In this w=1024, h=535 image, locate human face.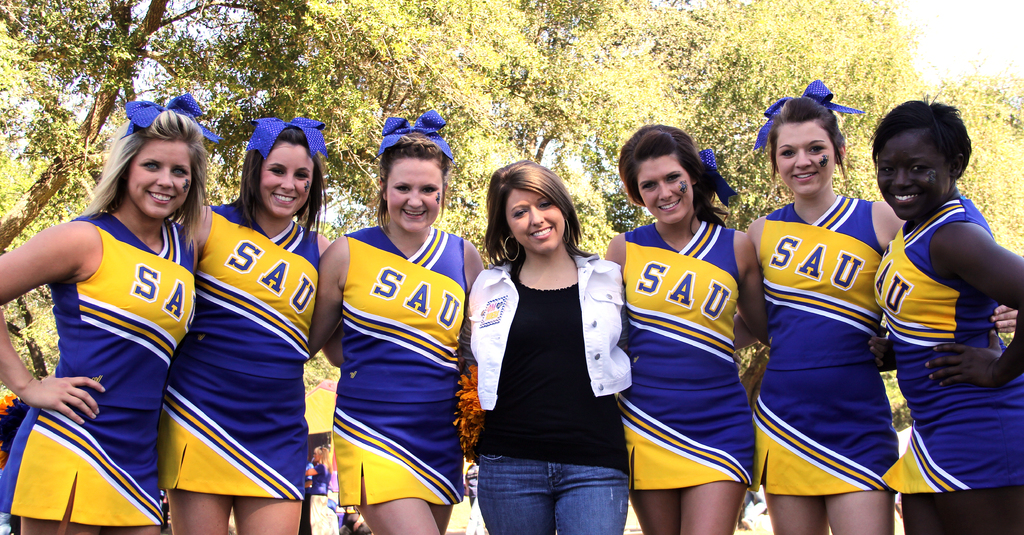
Bounding box: crop(257, 138, 312, 216).
